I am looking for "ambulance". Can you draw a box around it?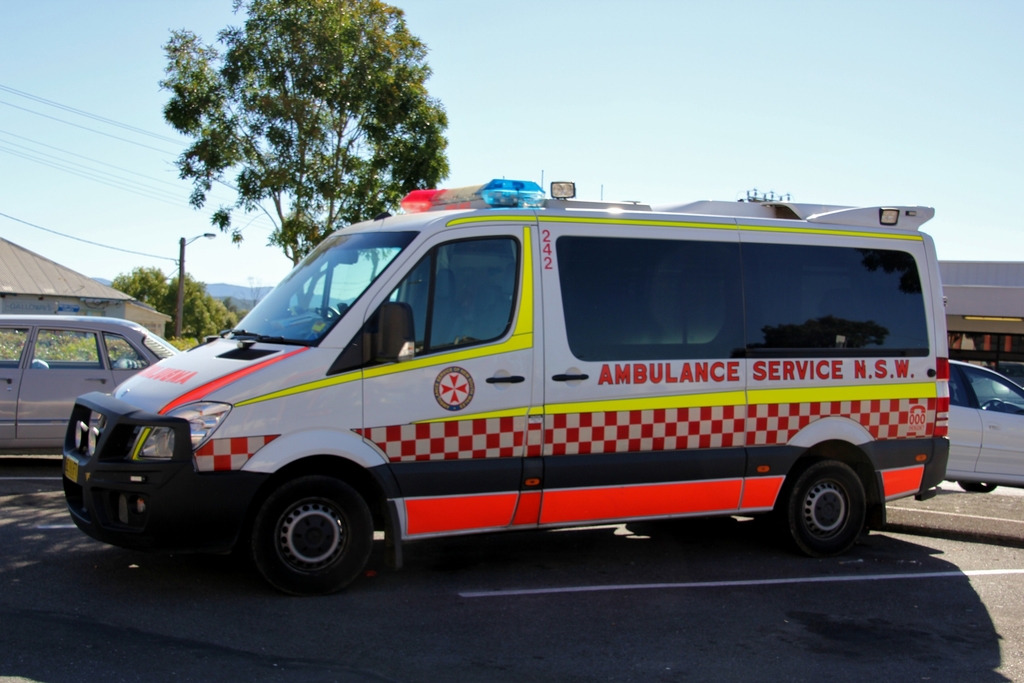
Sure, the bounding box is detection(63, 176, 948, 593).
